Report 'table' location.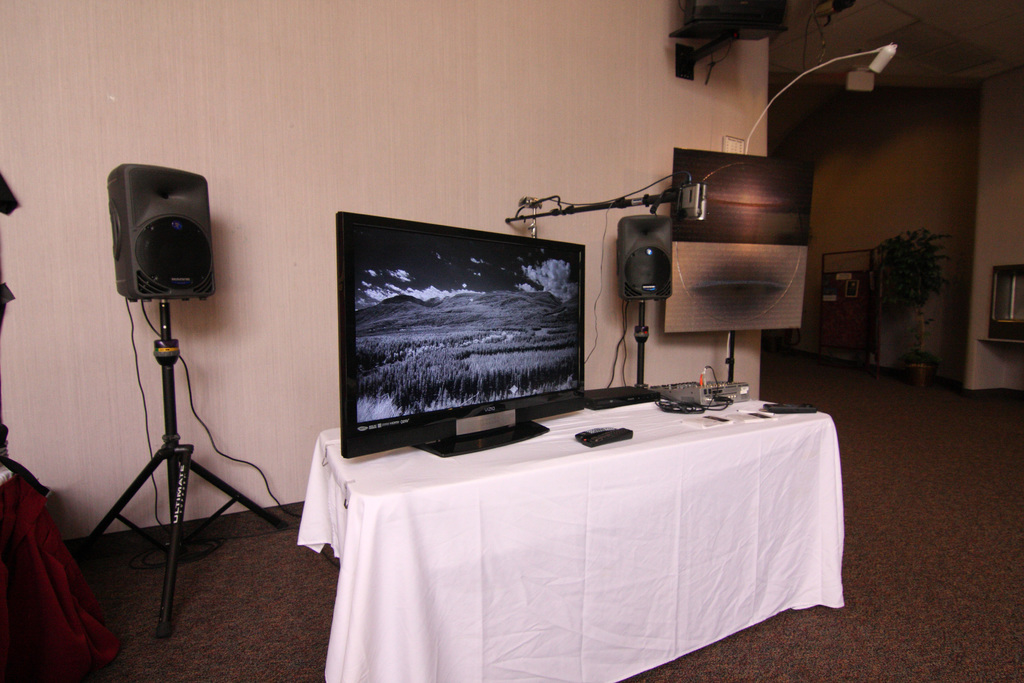
Report: <bbox>295, 371, 840, 682</bbox>.
